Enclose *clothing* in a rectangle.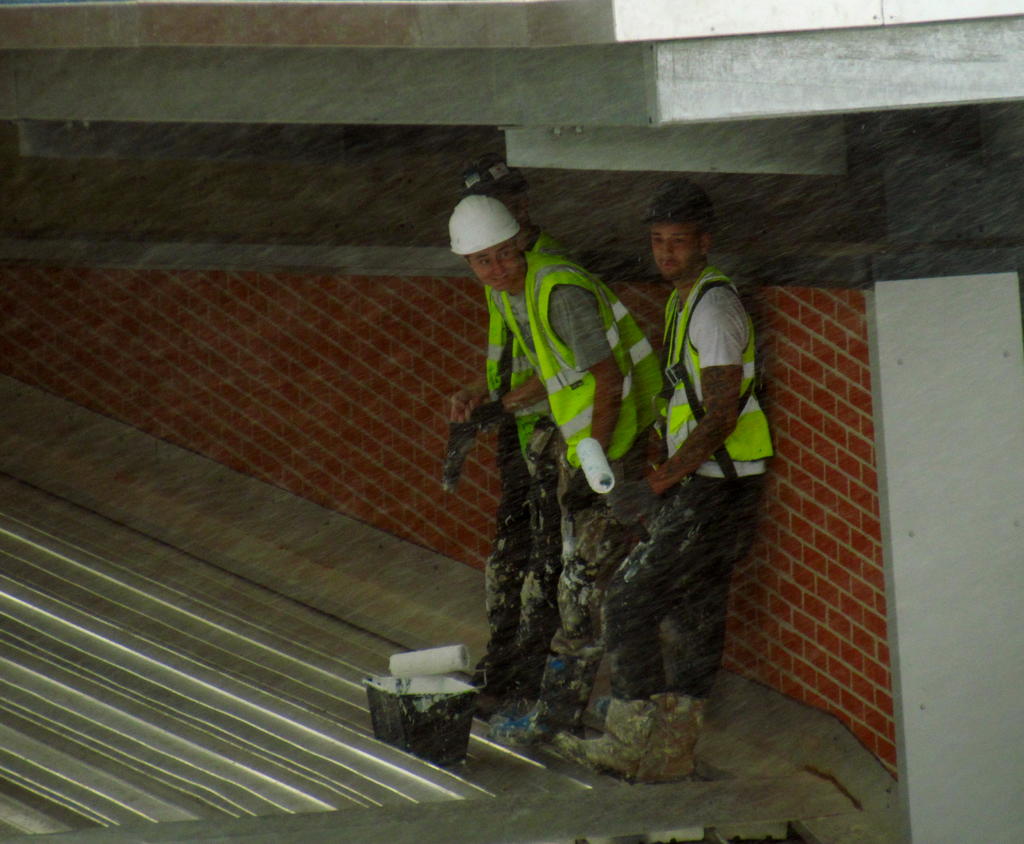
[466, 227, 567, 689].
